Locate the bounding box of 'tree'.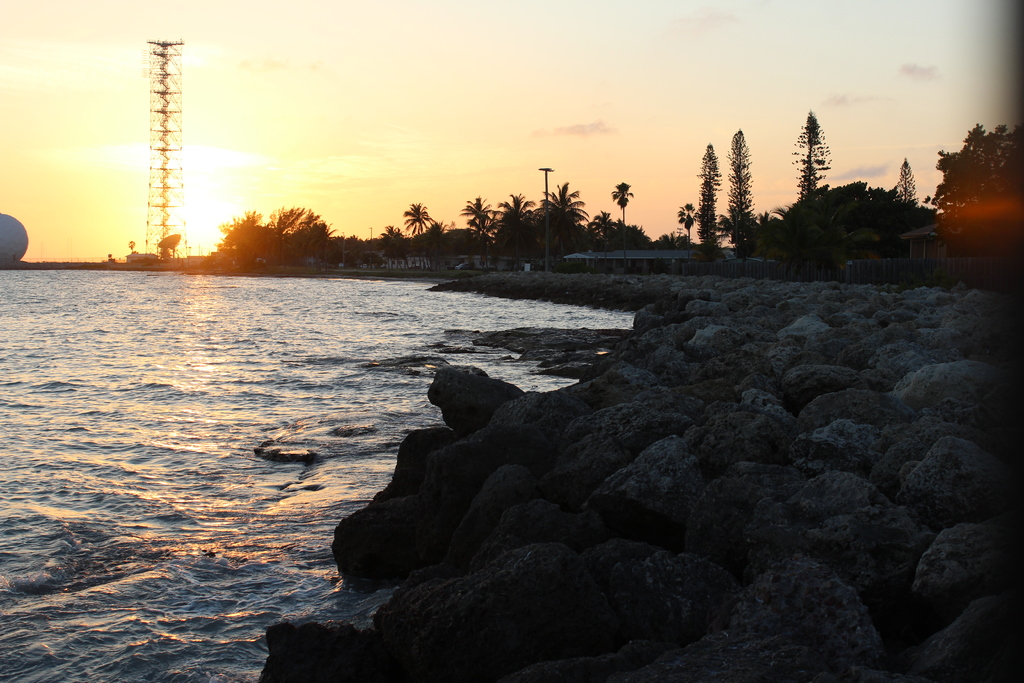
Bounding box: [404,201,440,266].
